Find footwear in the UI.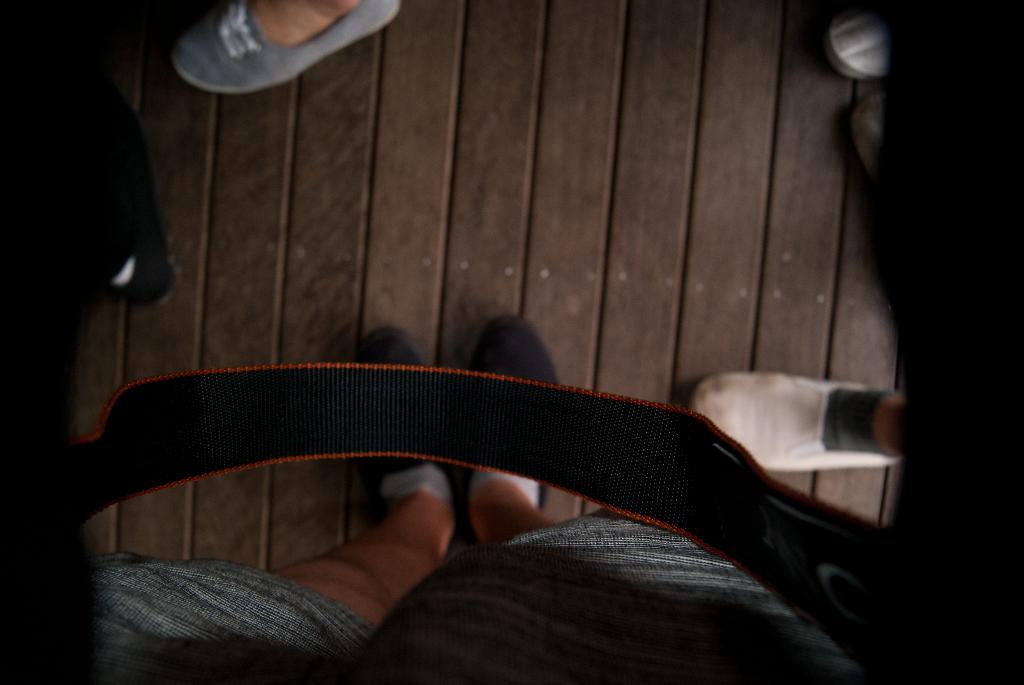
UI element at <box>691,362,913,467</box>.
